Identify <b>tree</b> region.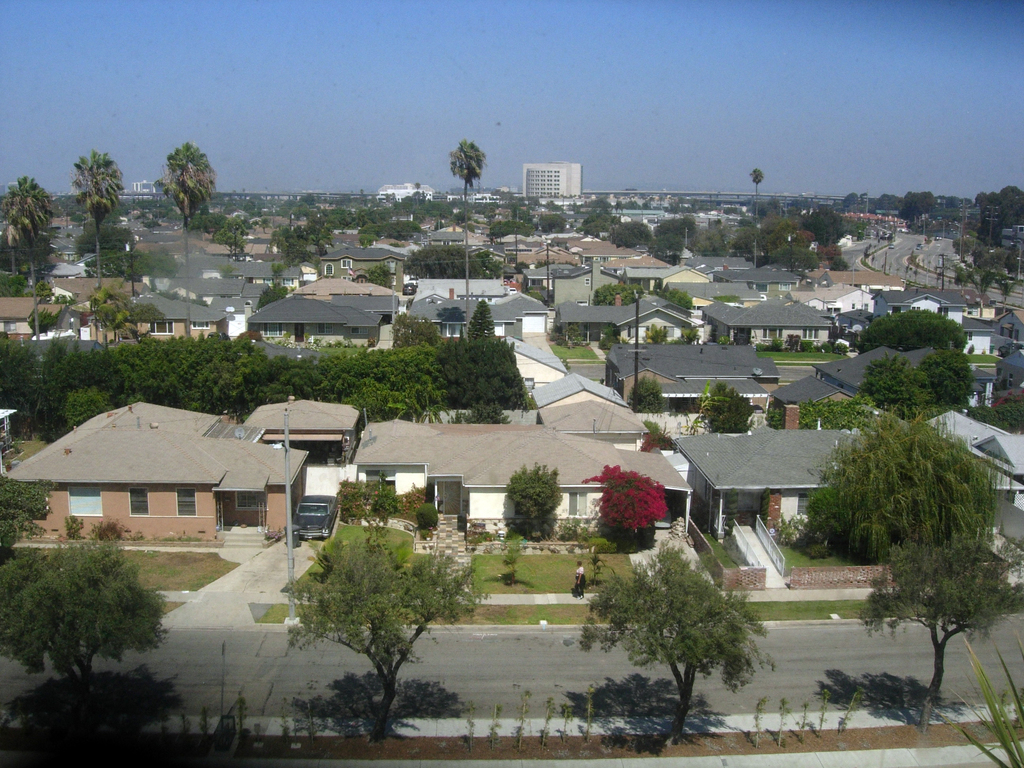
Region: 968,254,1021,323.
